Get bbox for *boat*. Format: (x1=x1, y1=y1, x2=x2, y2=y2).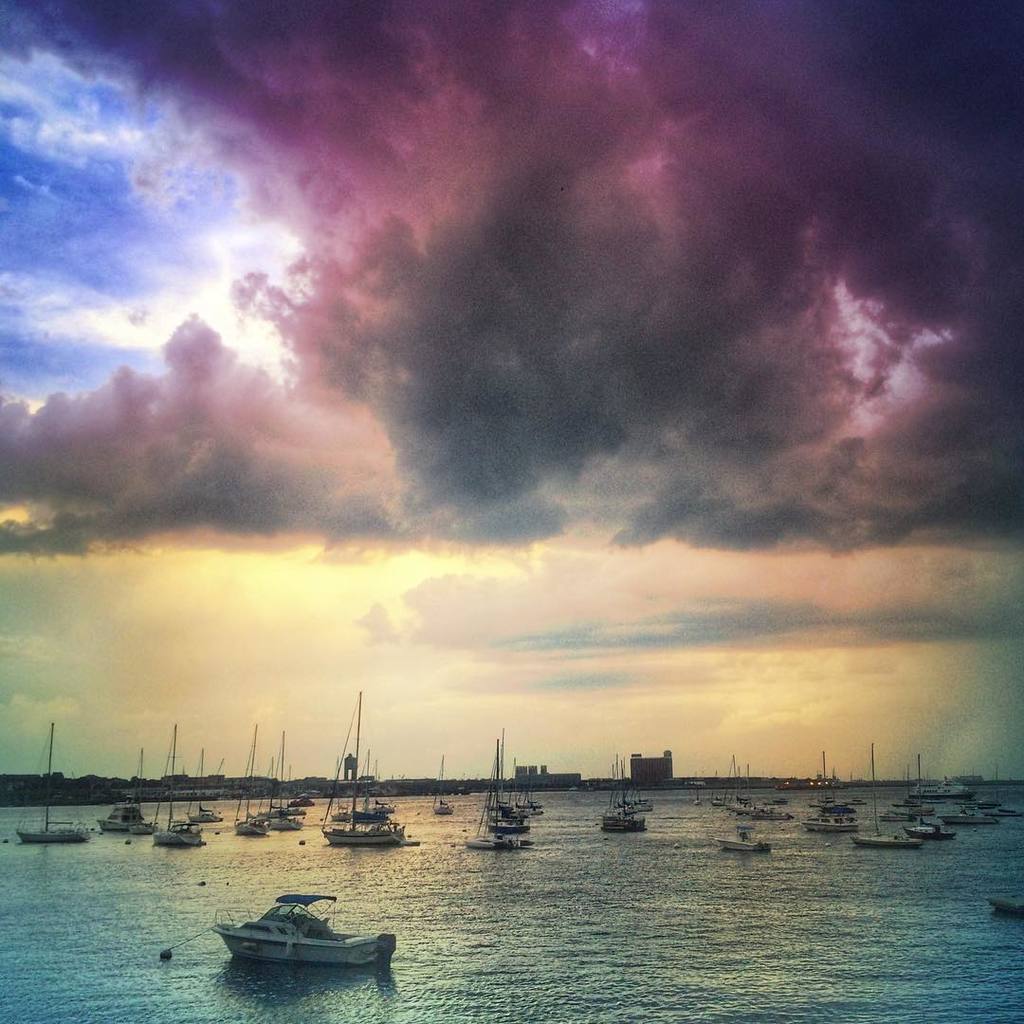
(x1=875, y1=808, x2=912, y2=824).
